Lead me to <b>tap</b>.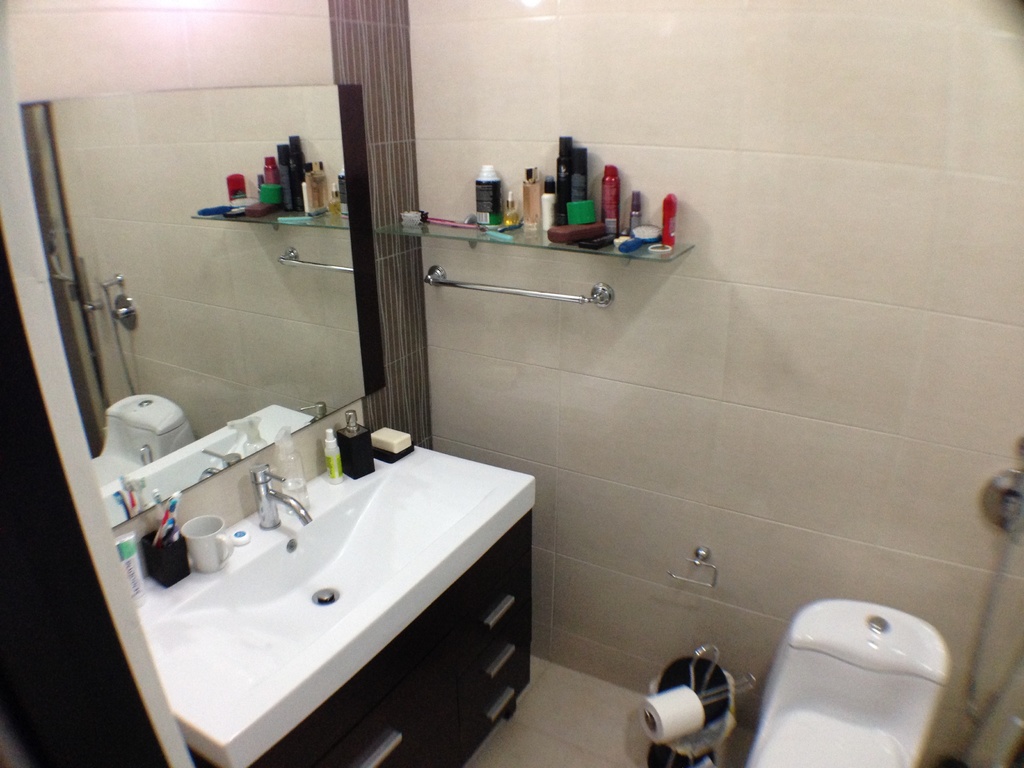
Lead to 246, 462, 310, 526.
